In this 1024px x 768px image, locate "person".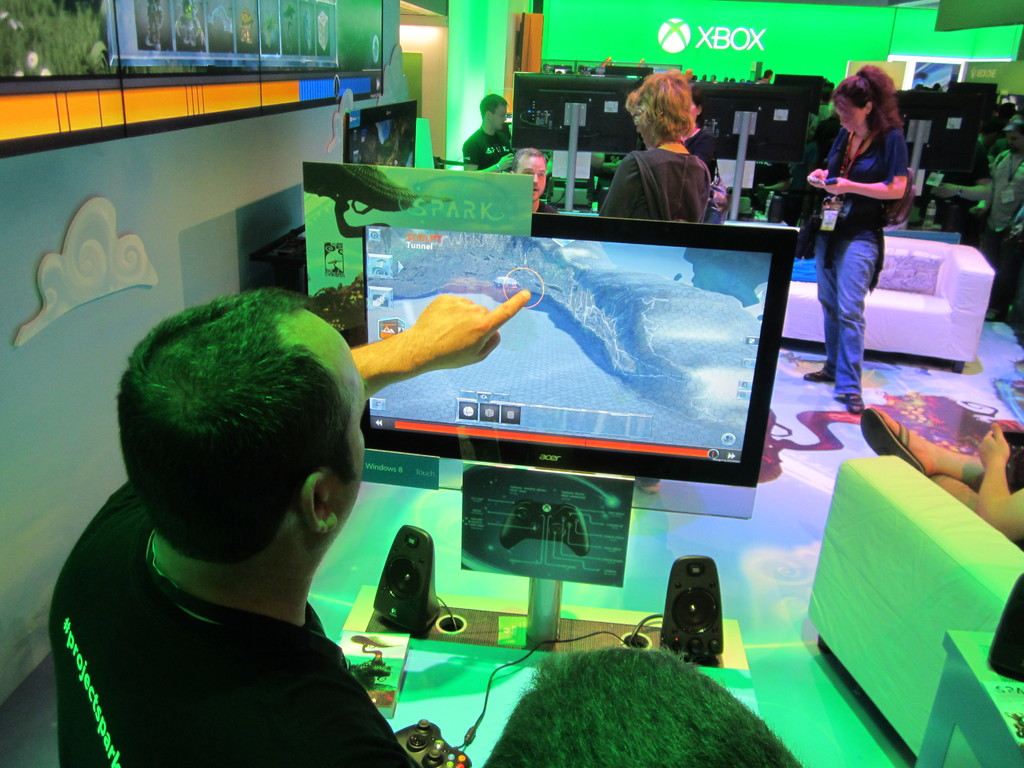
Bounding box: [left=684, top=83, right=719, bottom=224].
